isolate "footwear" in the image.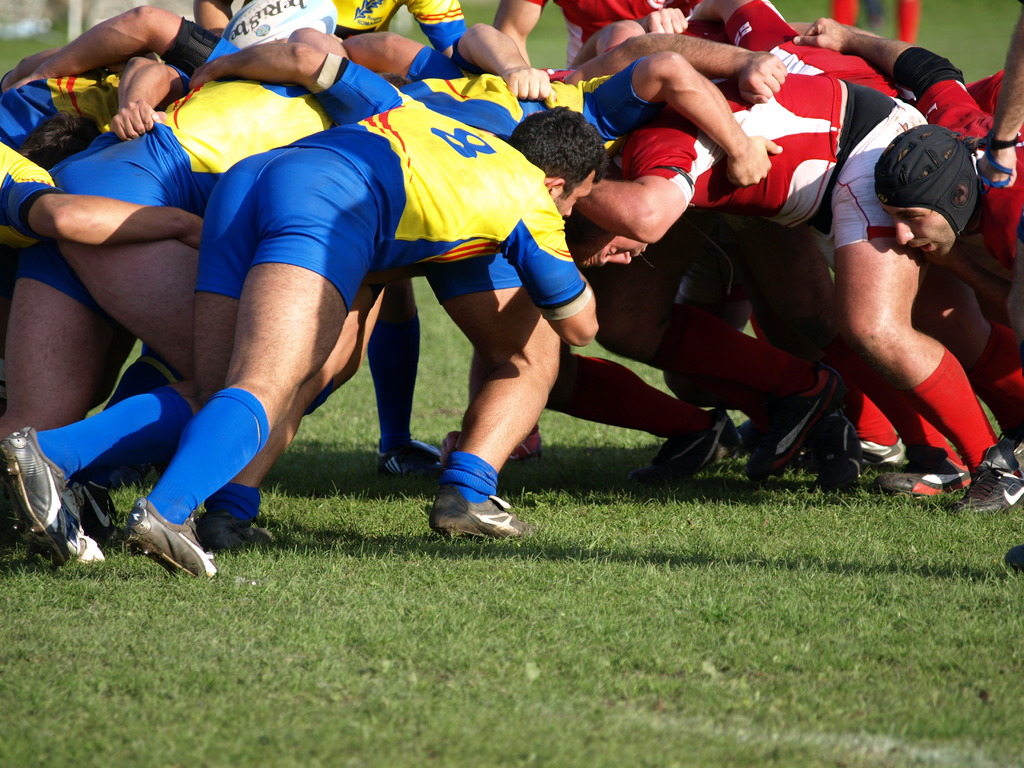
Isolated region: [428, 483, 540, 542].
